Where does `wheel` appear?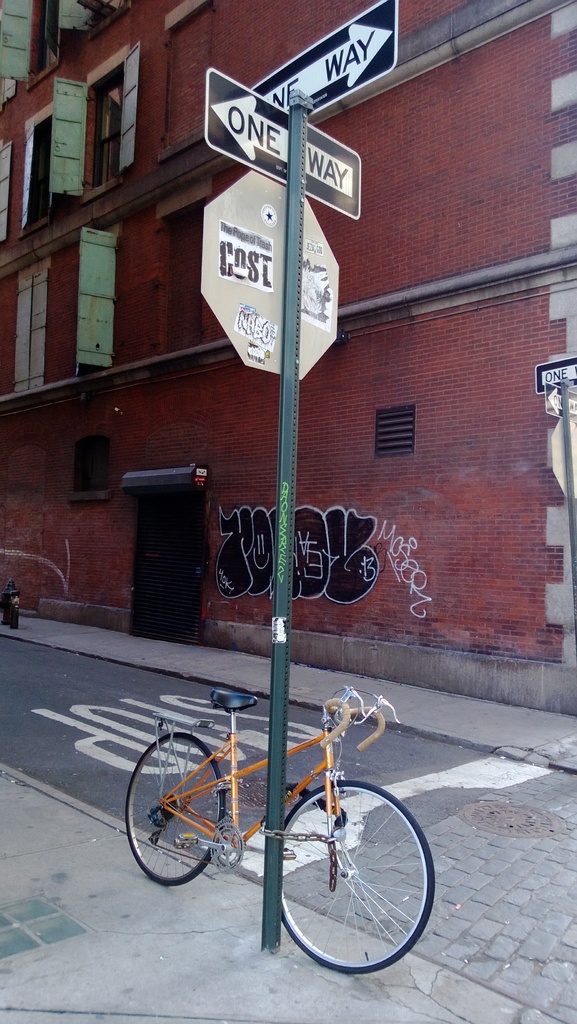
Appears at region(281, 780, 436, 974).
